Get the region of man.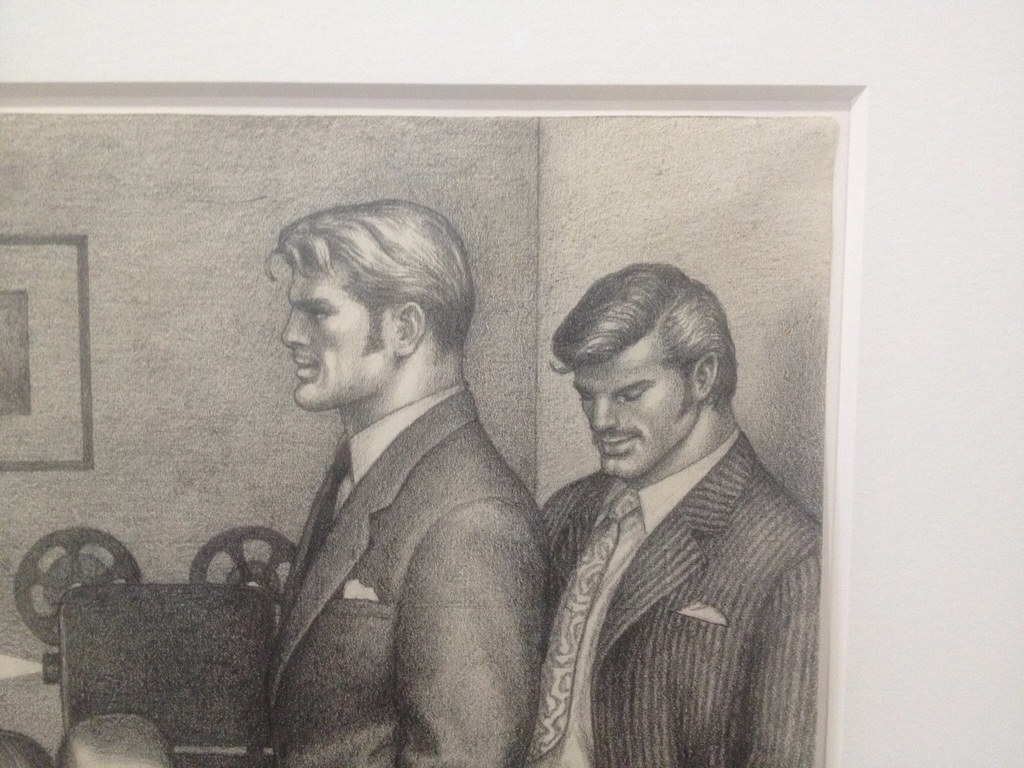
pyautogui.locateOnScreen(170, 193, 582, 752).
